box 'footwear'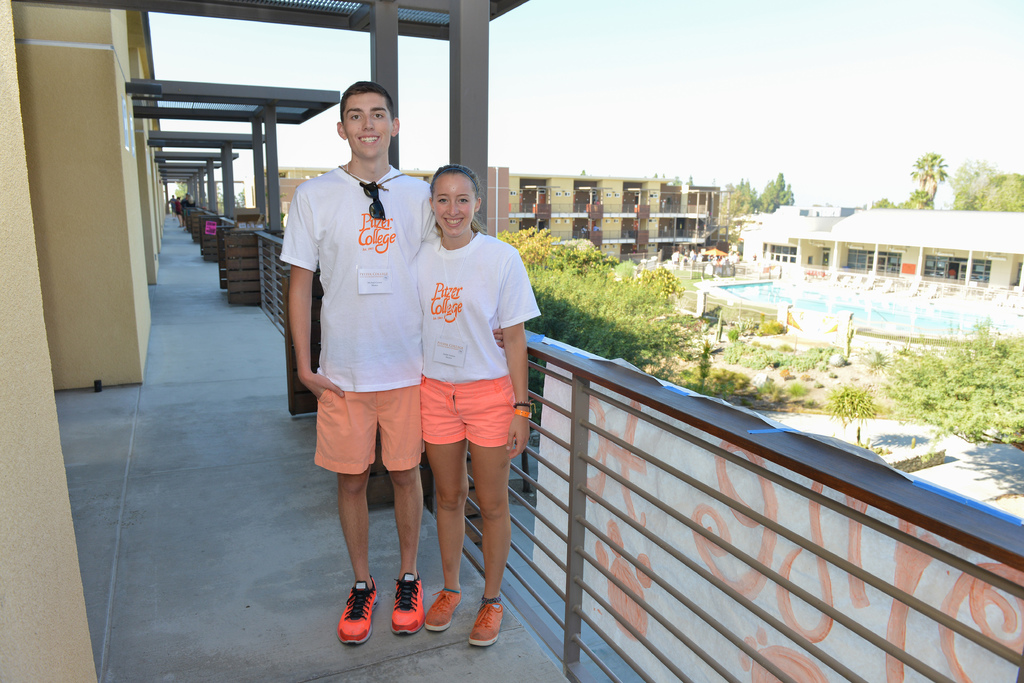
(466, 599, 504, 647)
